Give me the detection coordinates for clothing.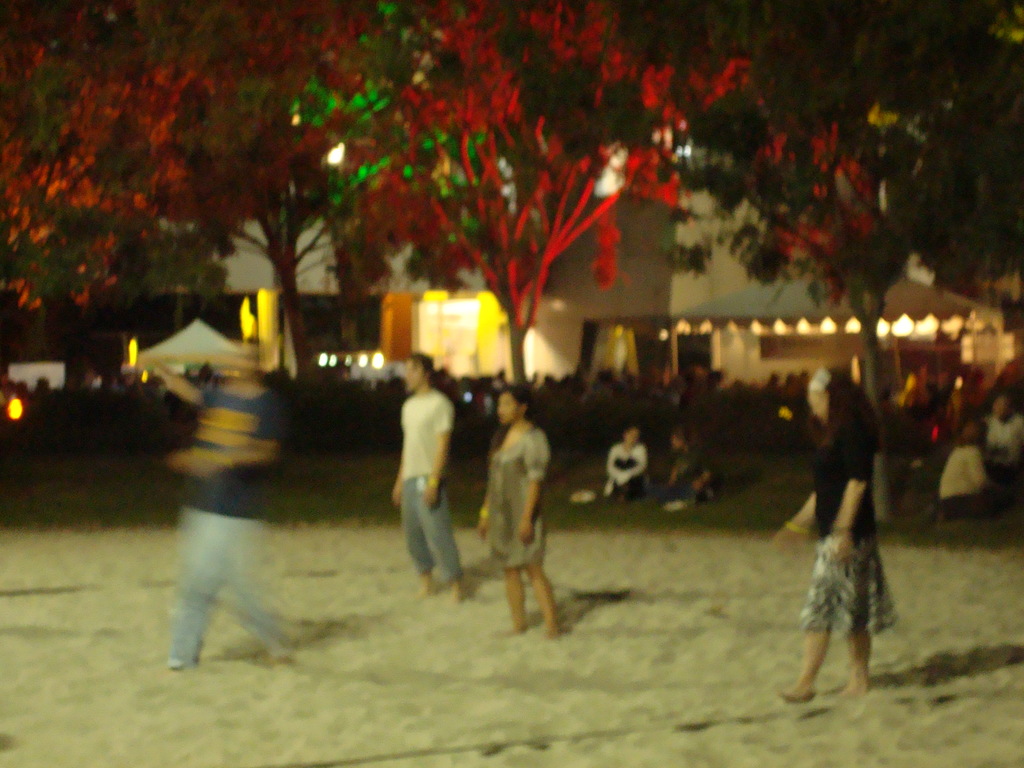
<box>484,419,548,574</box>.
